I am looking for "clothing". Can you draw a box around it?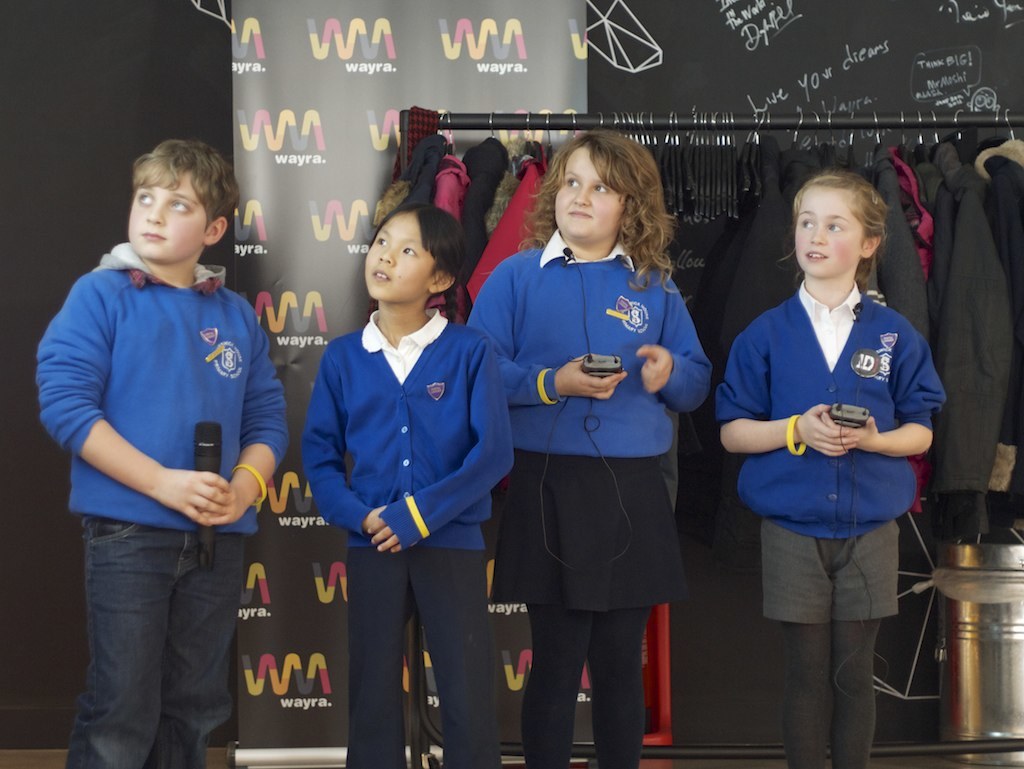
Sure, the bounding box is detection(373, 127, 469, 322).
